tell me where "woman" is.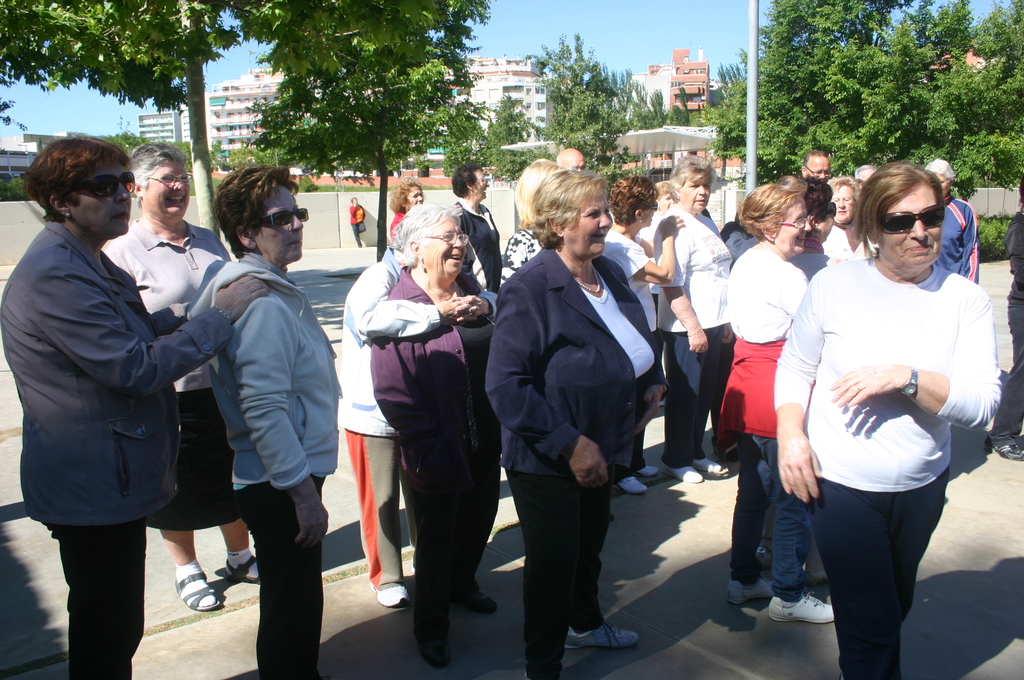
"woman" is at [602,173,680,500].
